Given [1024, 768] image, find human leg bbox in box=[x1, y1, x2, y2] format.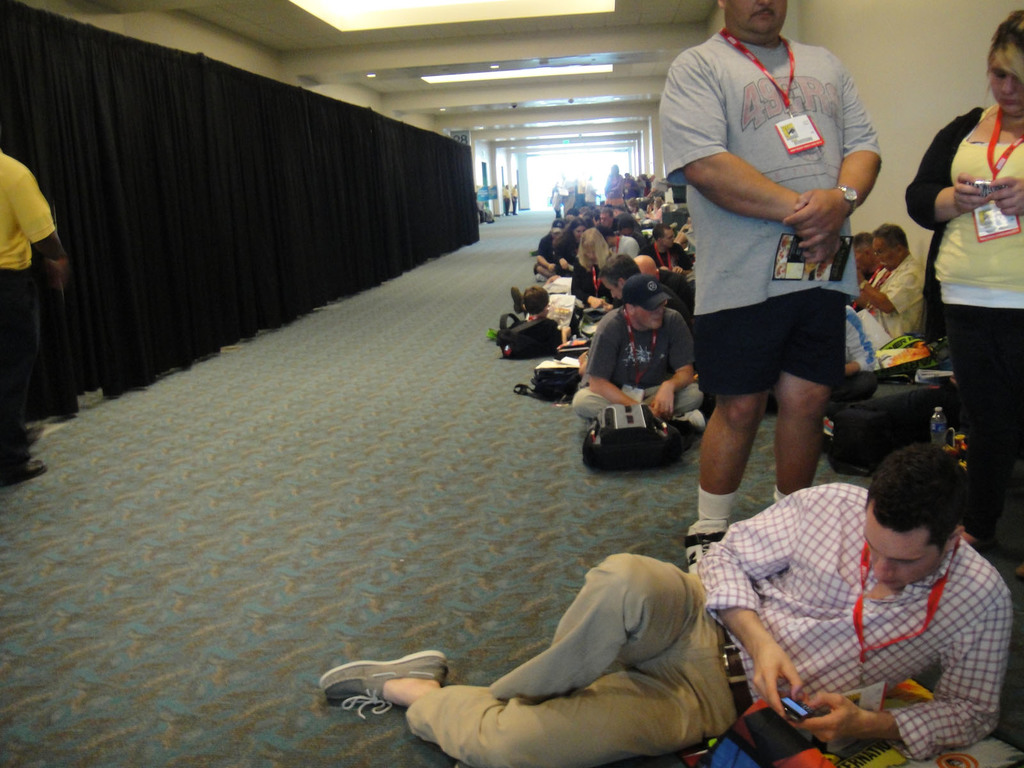
box=[943, 301, 1015, 554].
